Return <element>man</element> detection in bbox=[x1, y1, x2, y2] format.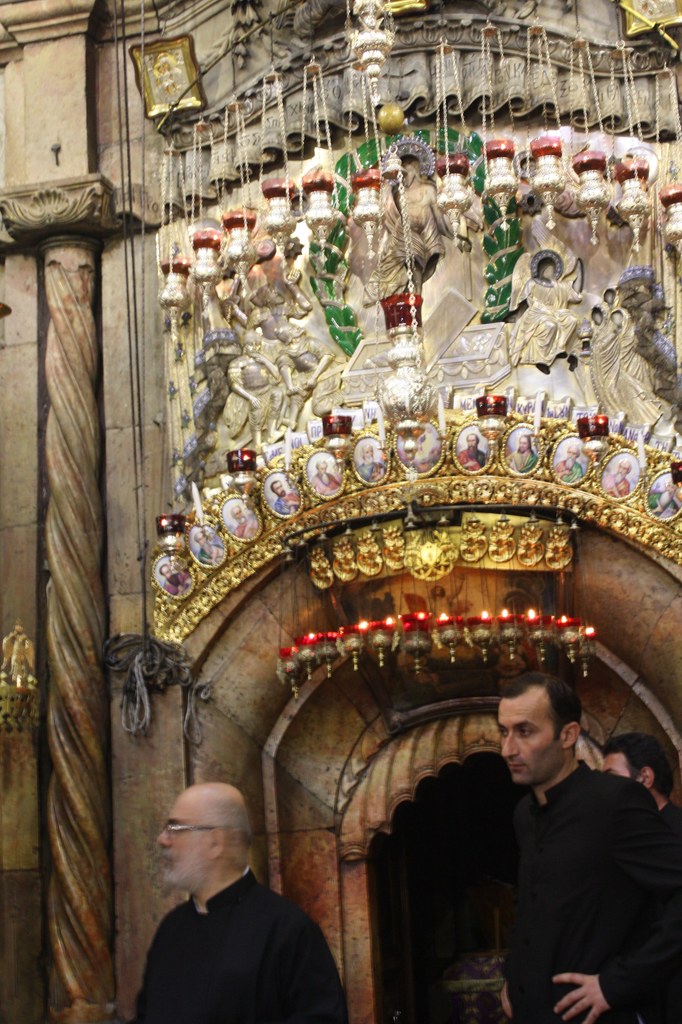
bbox=[221, 268, 314, 356].
